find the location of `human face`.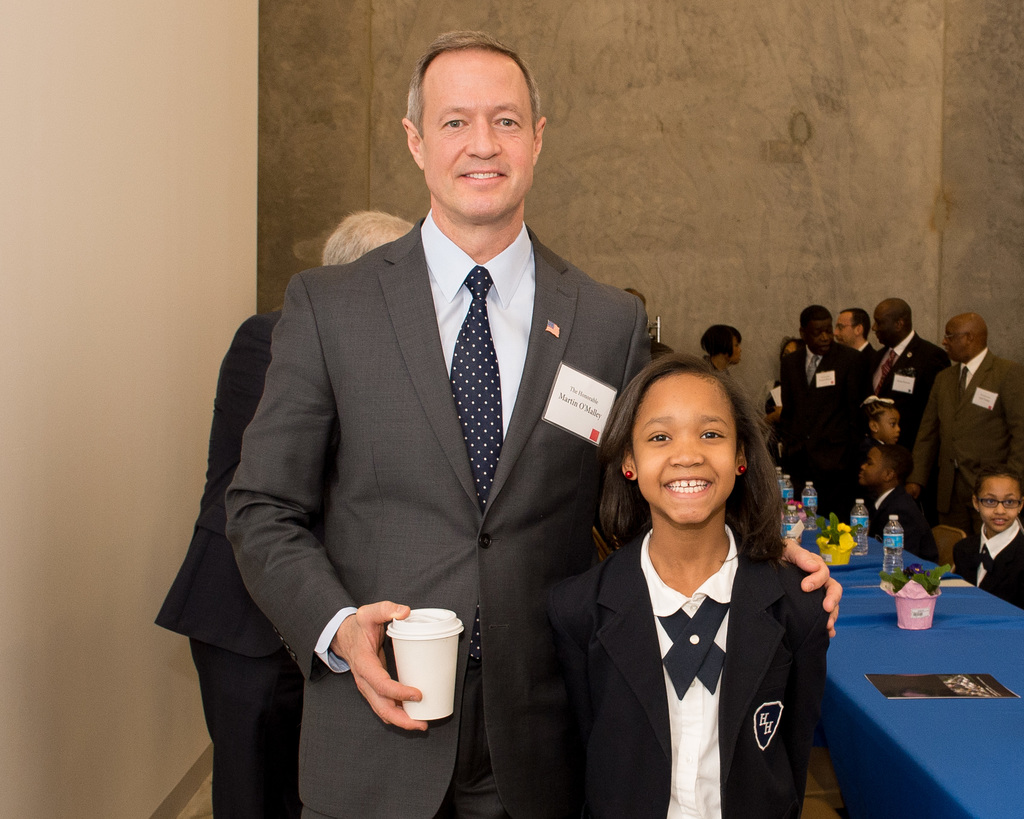
Location: box(636, 377, 738, 523).
